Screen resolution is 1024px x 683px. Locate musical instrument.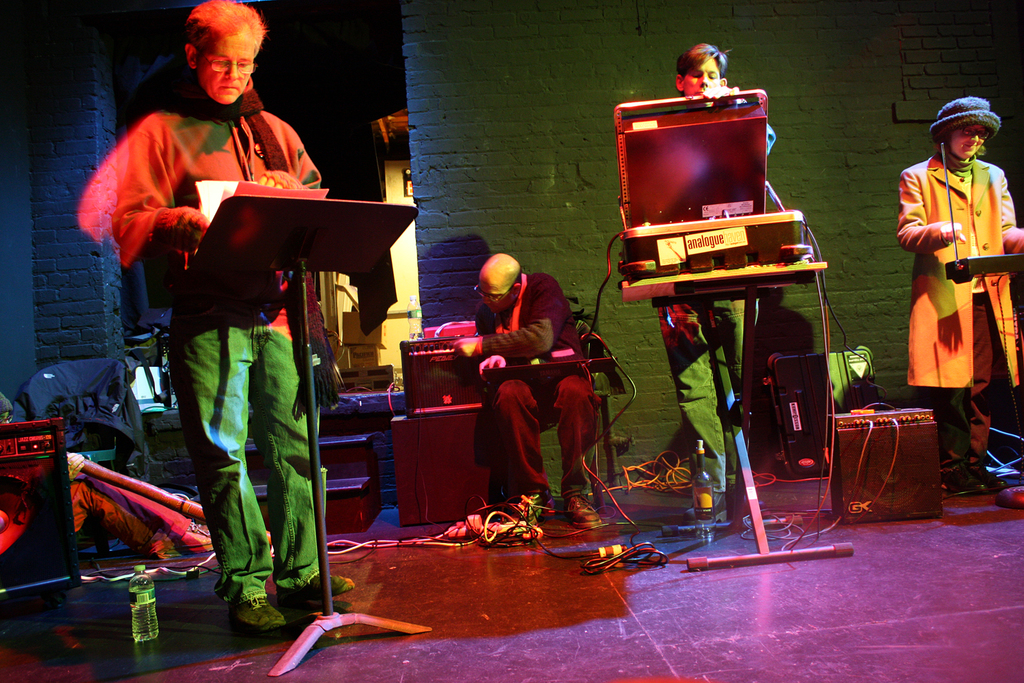
pyautogui.locateOnScreen(474, 357, 623, 381).
